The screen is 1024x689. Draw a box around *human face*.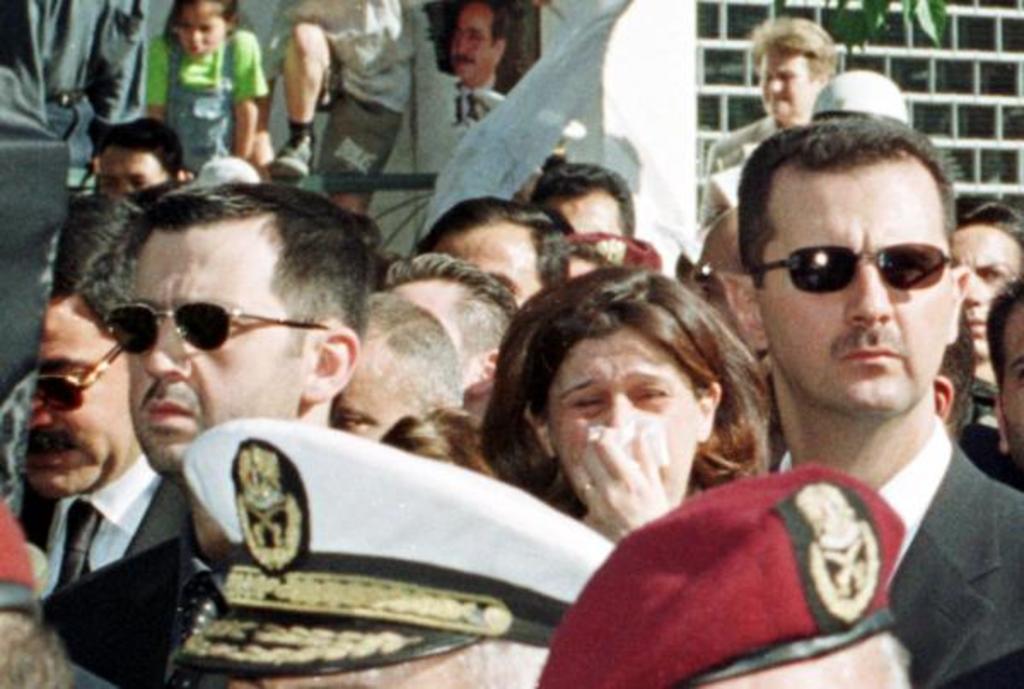
rect(759, 167, 952, 406).
